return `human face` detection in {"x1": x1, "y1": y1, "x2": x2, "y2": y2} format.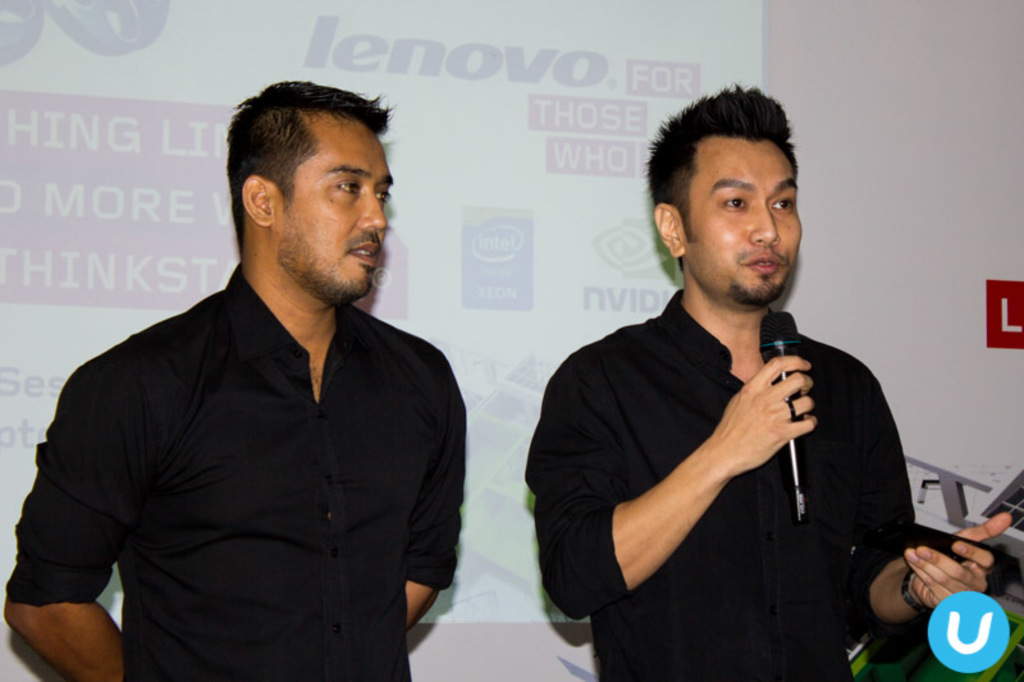
{"x1": 279, "y1": 131, "x2": 394, "y2": 301}.
